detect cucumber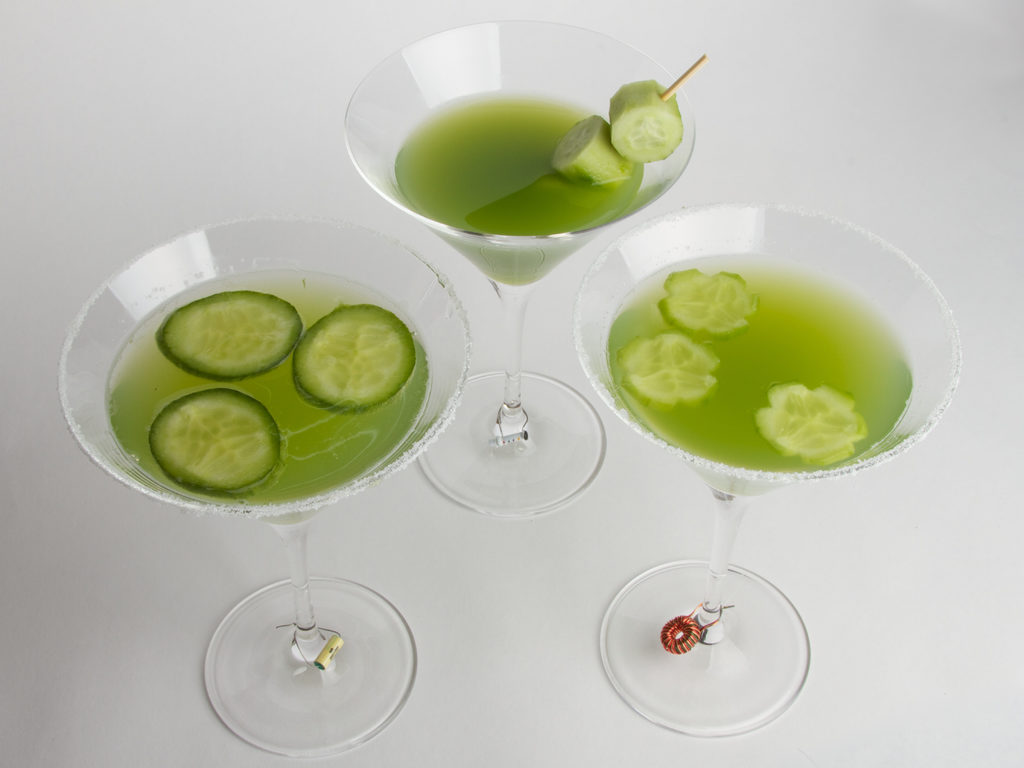
<bbox>150, 389, 284, 499</bbox>
